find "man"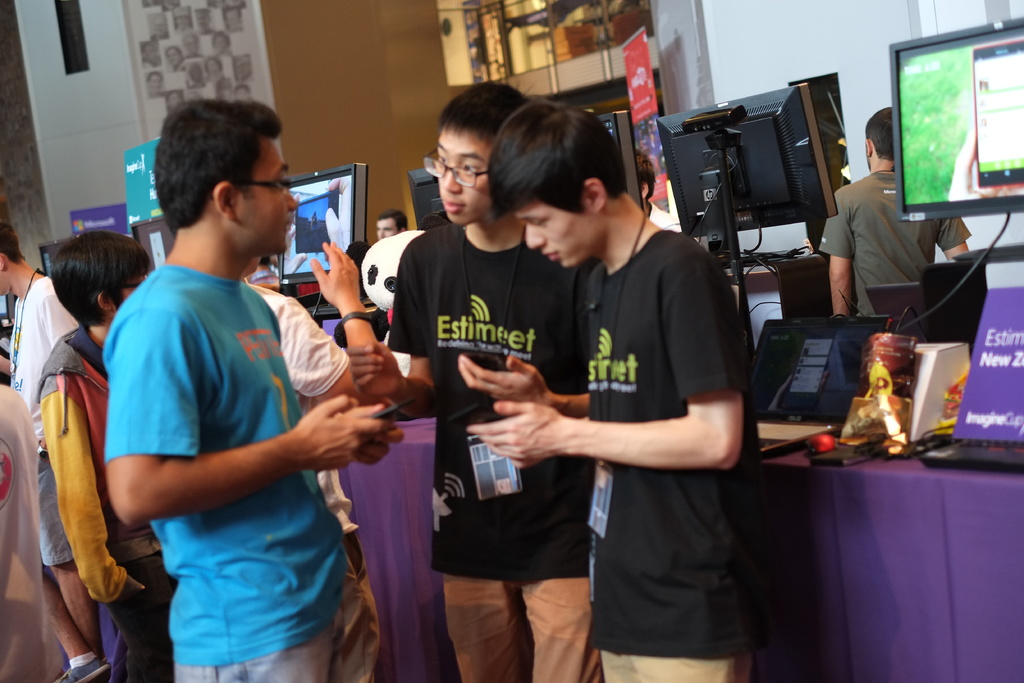
left=634, top=144, right=688, bottom=234
